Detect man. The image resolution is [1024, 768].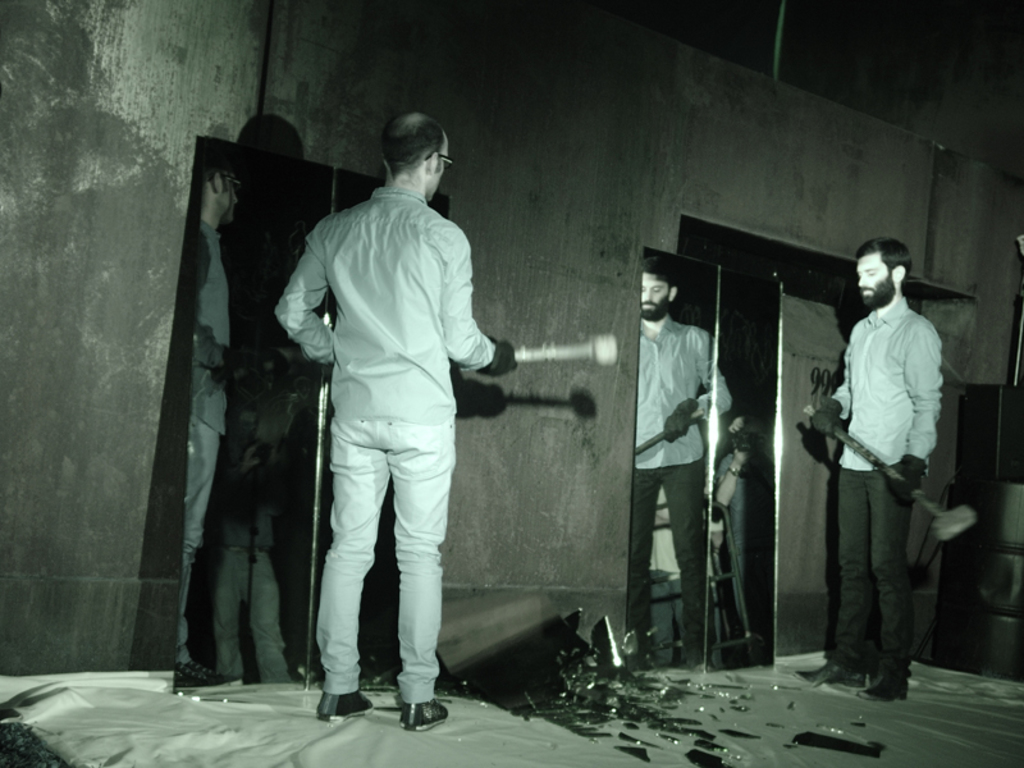
detection(278, 113, 516, 728).
